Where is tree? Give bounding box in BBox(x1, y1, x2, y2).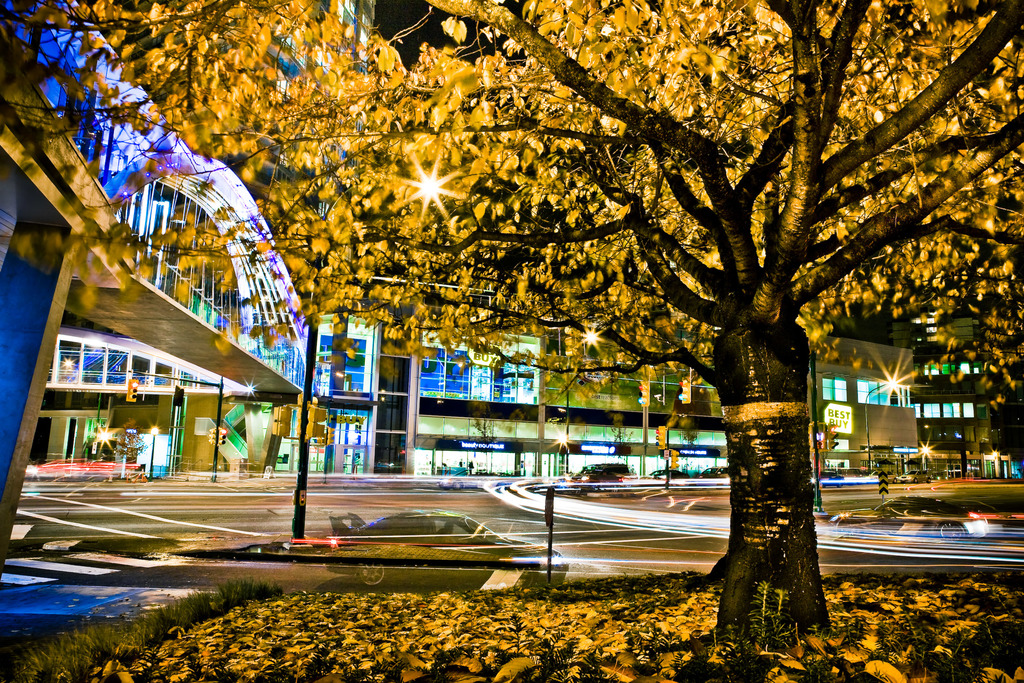
BBox(155, 0, 993, 591).
